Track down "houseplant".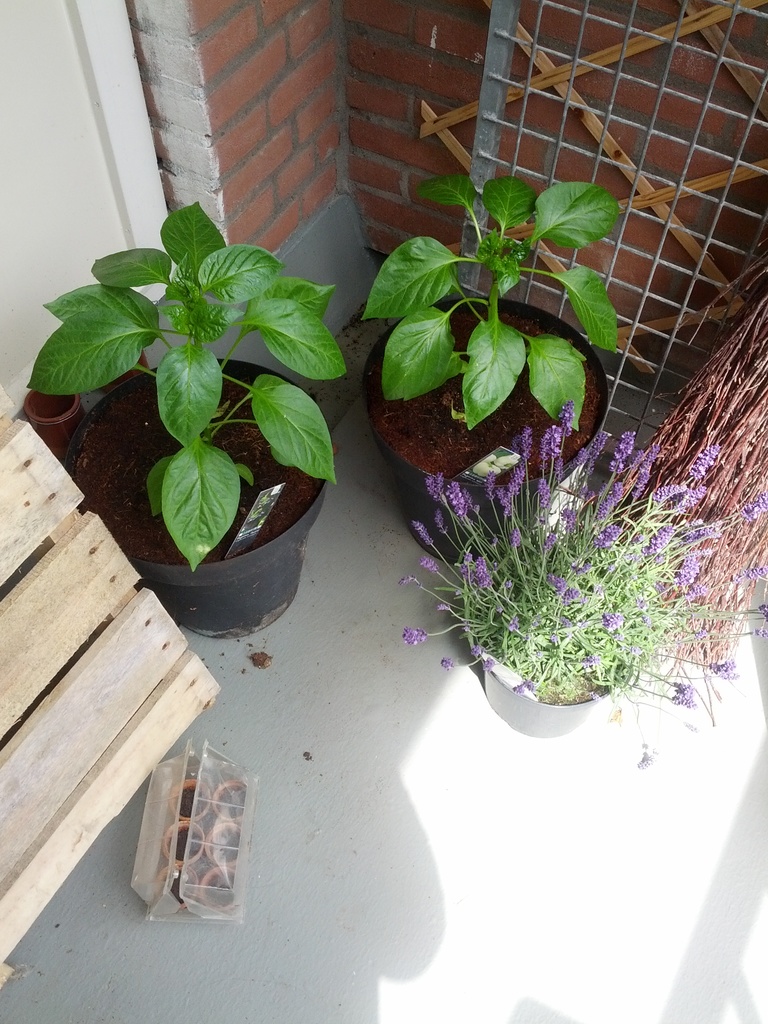
Tracked to [356, 178, 620, 566].
